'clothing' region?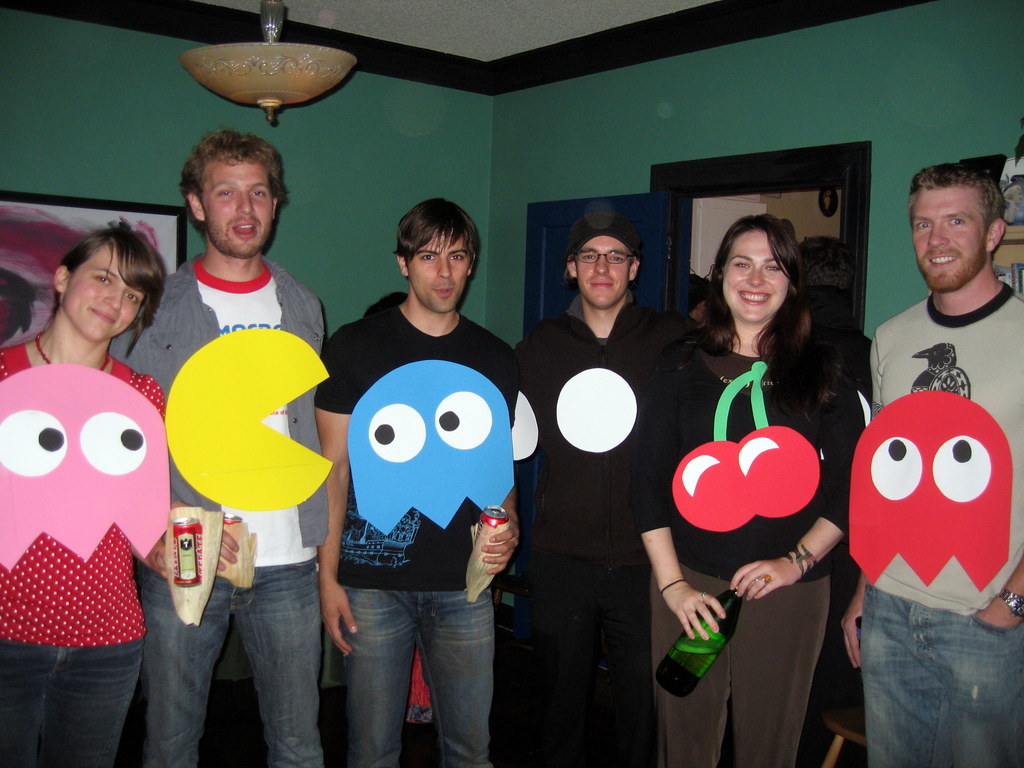
crop(311, 290, 516, 767)
